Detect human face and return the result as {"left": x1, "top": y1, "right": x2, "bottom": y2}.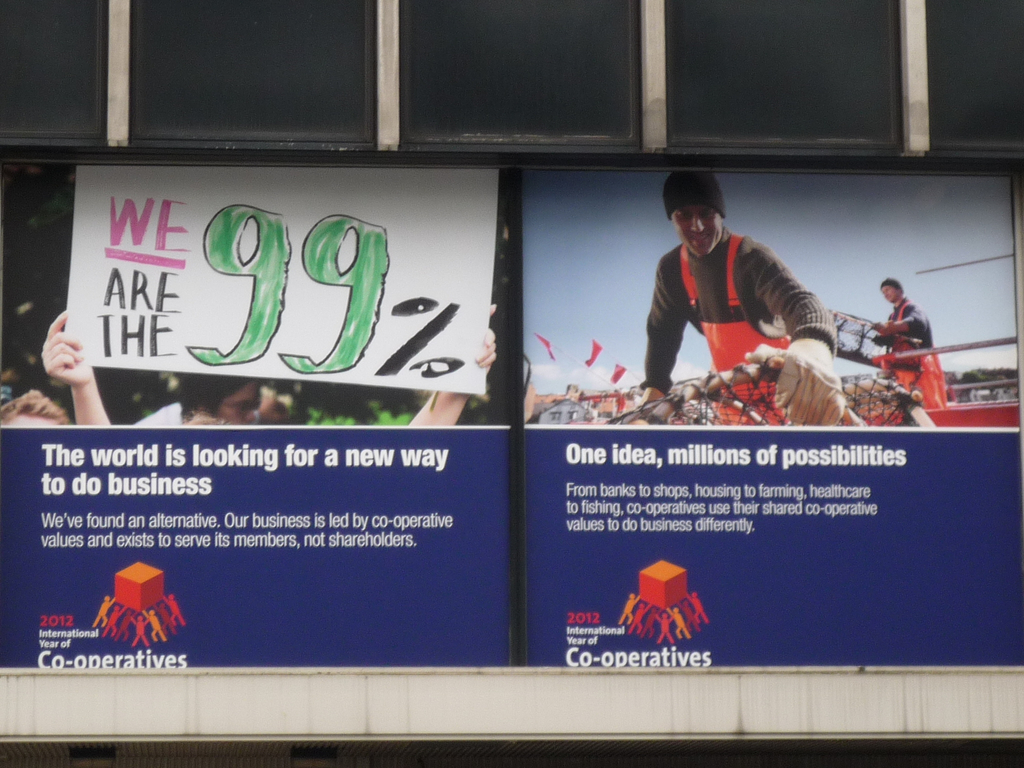
{"left": 675, "top": 200, "right": 721, "bottom": 261}.
